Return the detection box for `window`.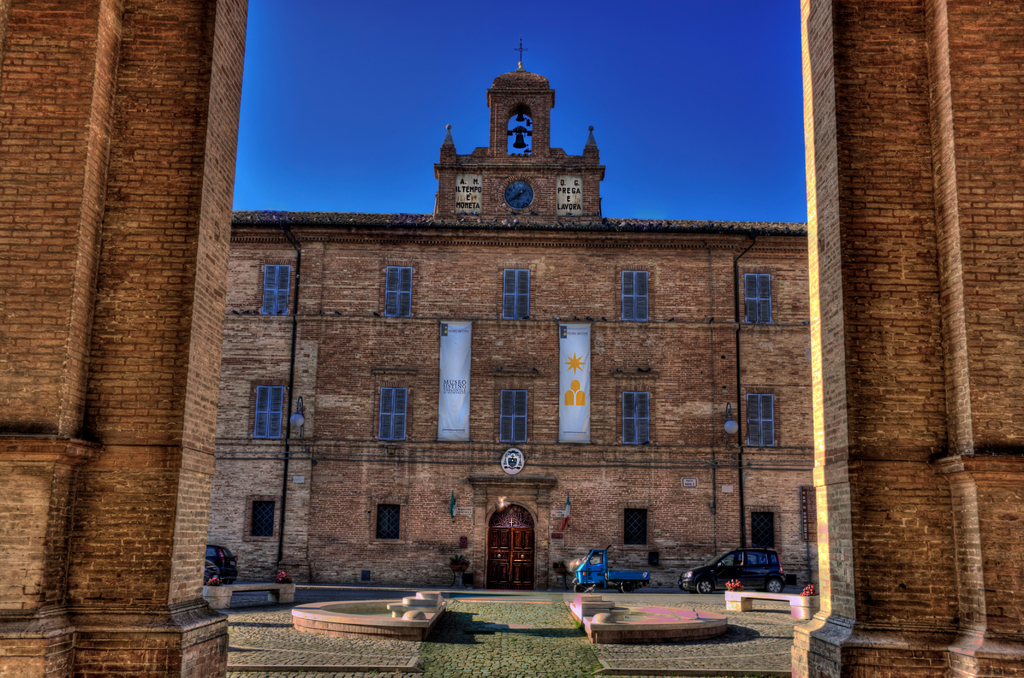
<bbox>252, 385, 282, 437</bbox>.
